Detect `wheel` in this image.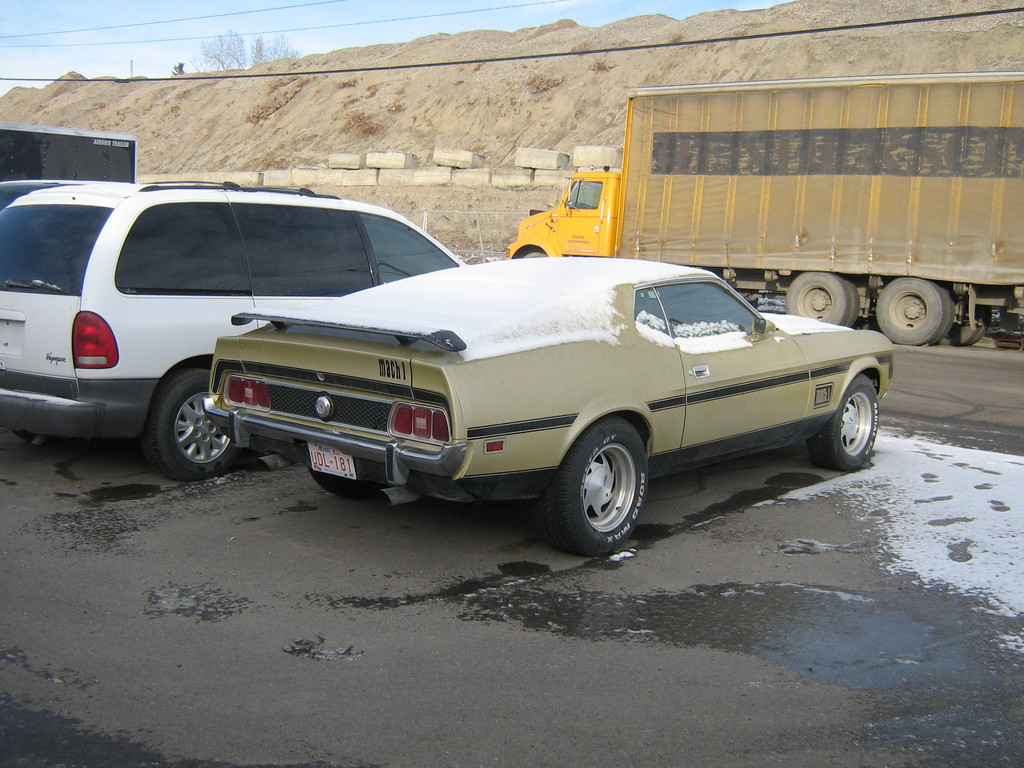
Detection: (x1=924, y1=289, x2=955, y2=349).
